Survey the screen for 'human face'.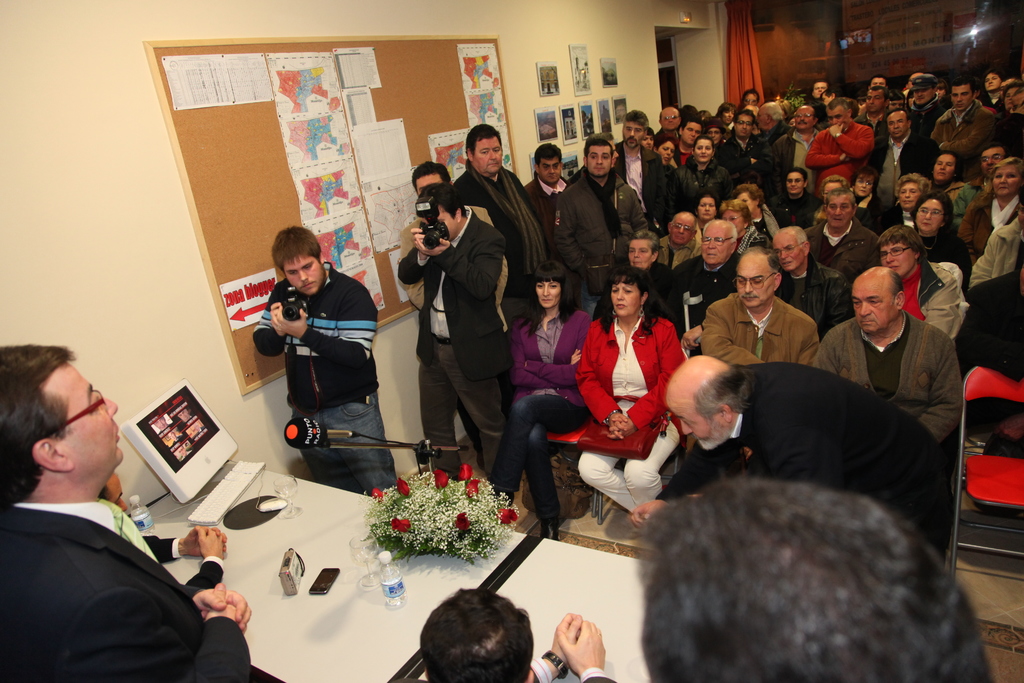
Survey found: box(36, 358, 141, 472).
